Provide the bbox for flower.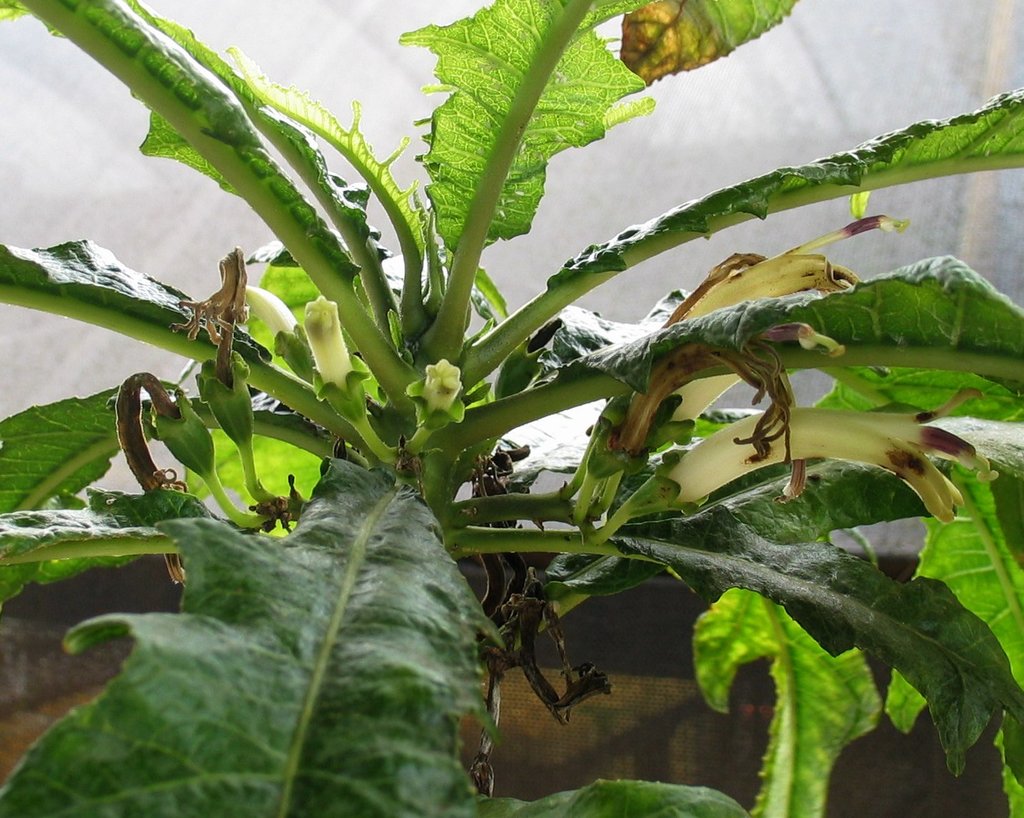
BBox(282, 294, 372, 414).
